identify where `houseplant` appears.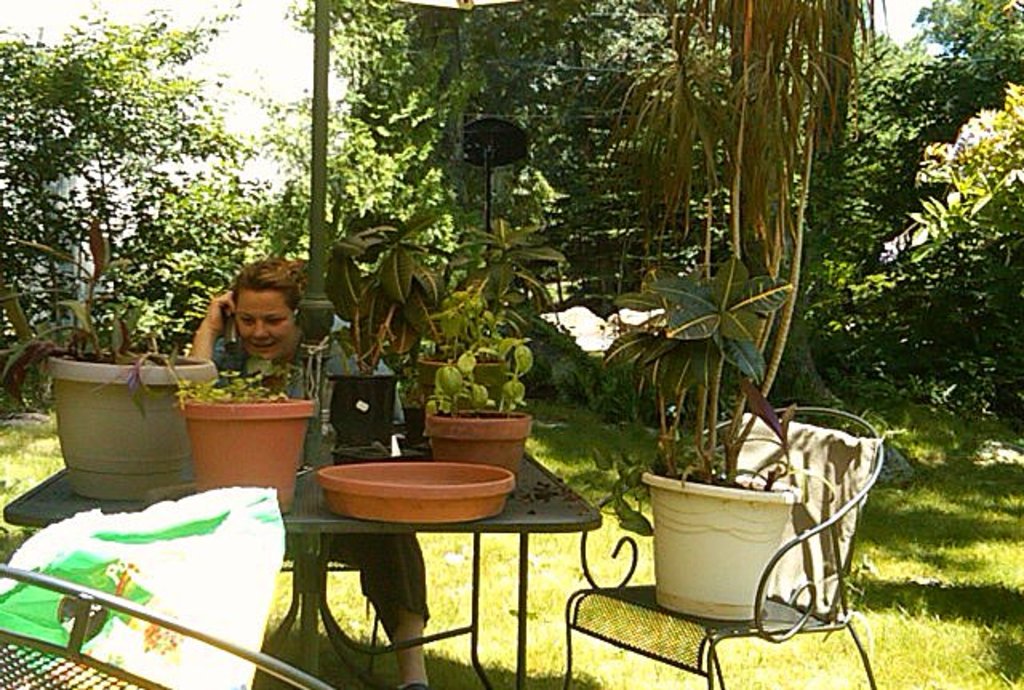
Appears at bbox=[395, 259, 518, 434].
